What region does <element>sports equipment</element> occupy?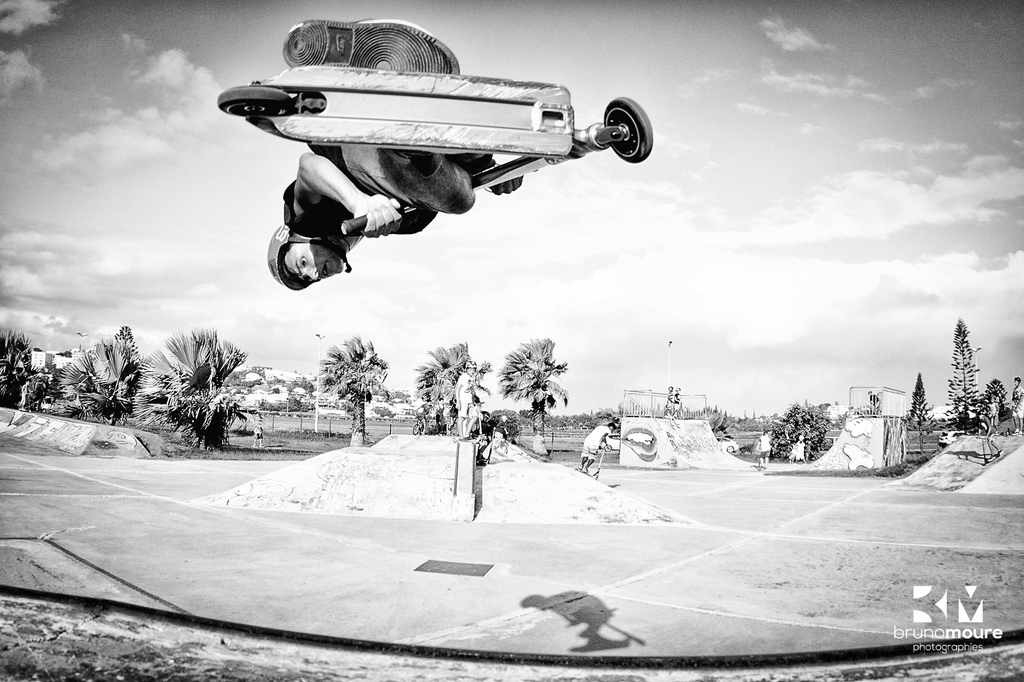
bbox=[264, 225, 356, 292].
